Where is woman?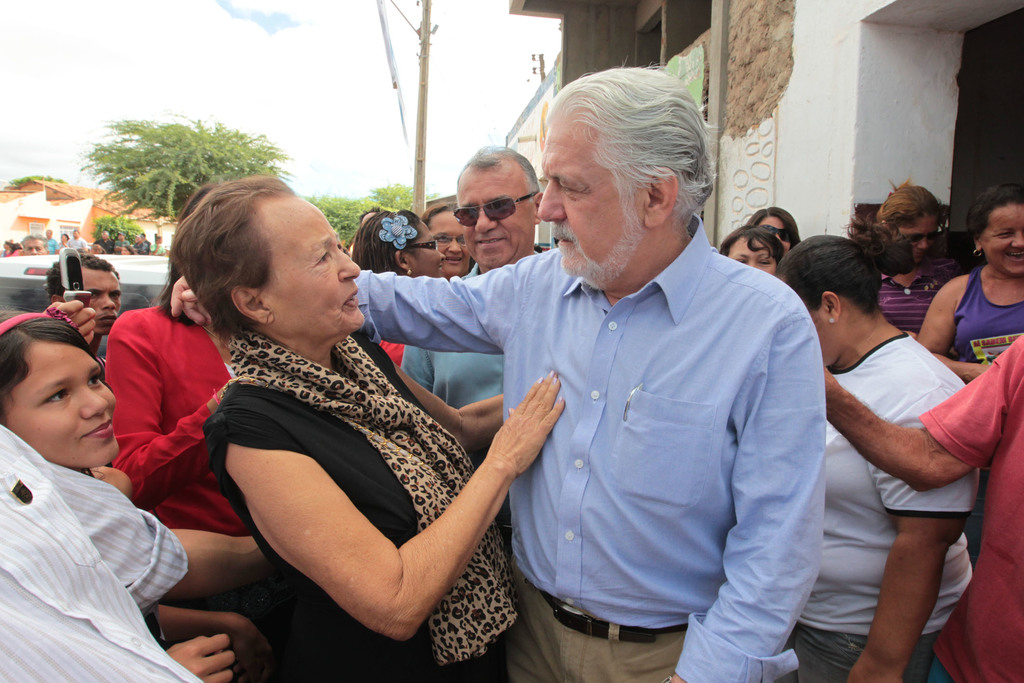
(left=102, top=181, right=252, bottom=544).
